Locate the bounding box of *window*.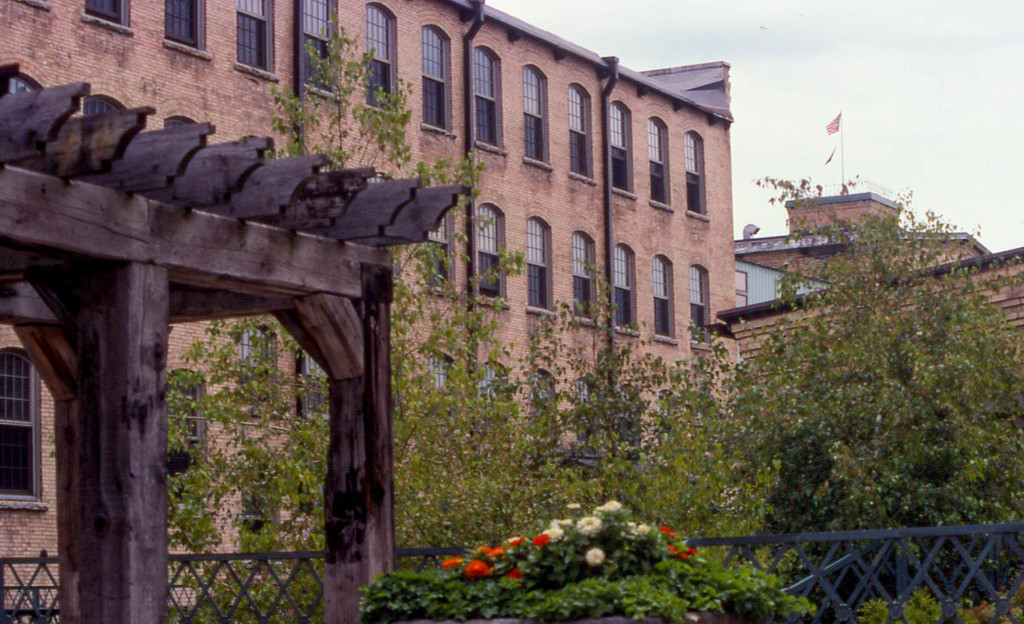
Bounding box: (423,203,459,290).
